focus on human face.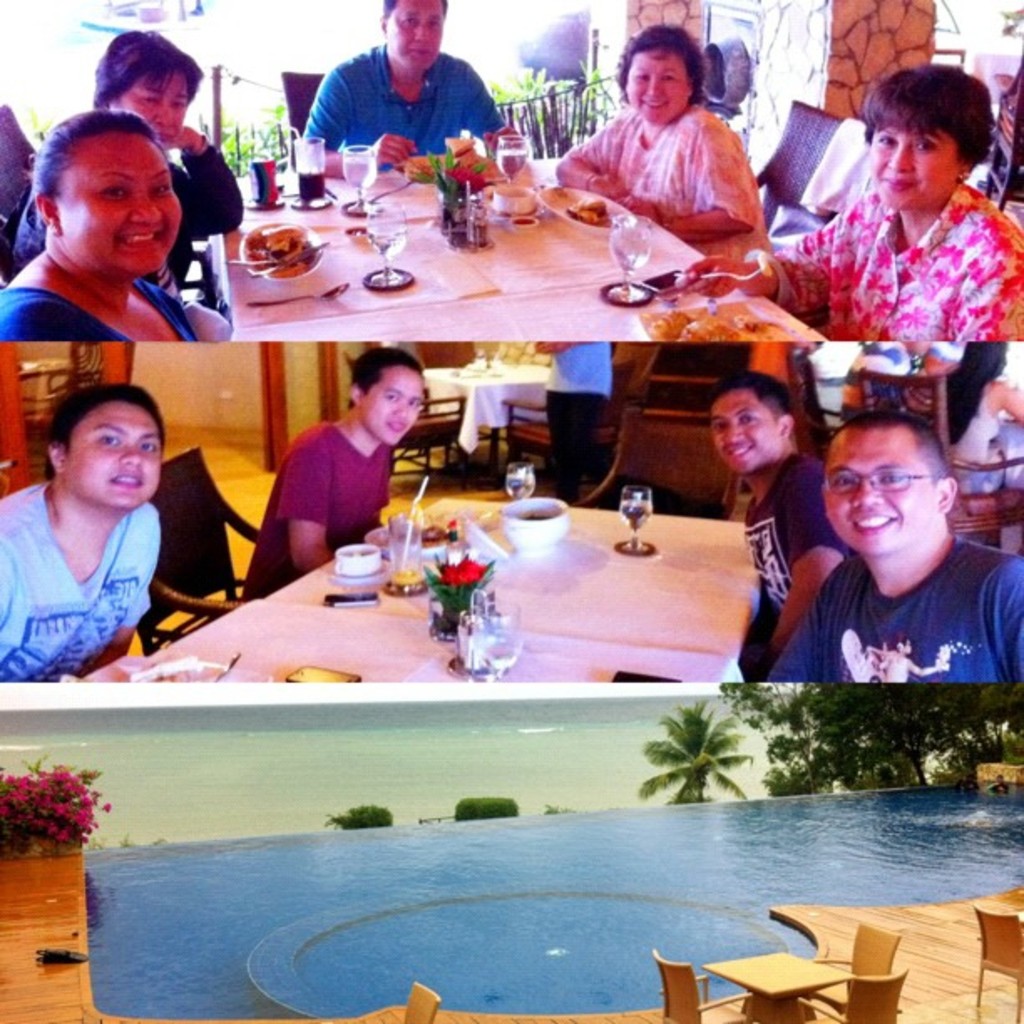
Focused at Rect(358, 366, 425, 447).
